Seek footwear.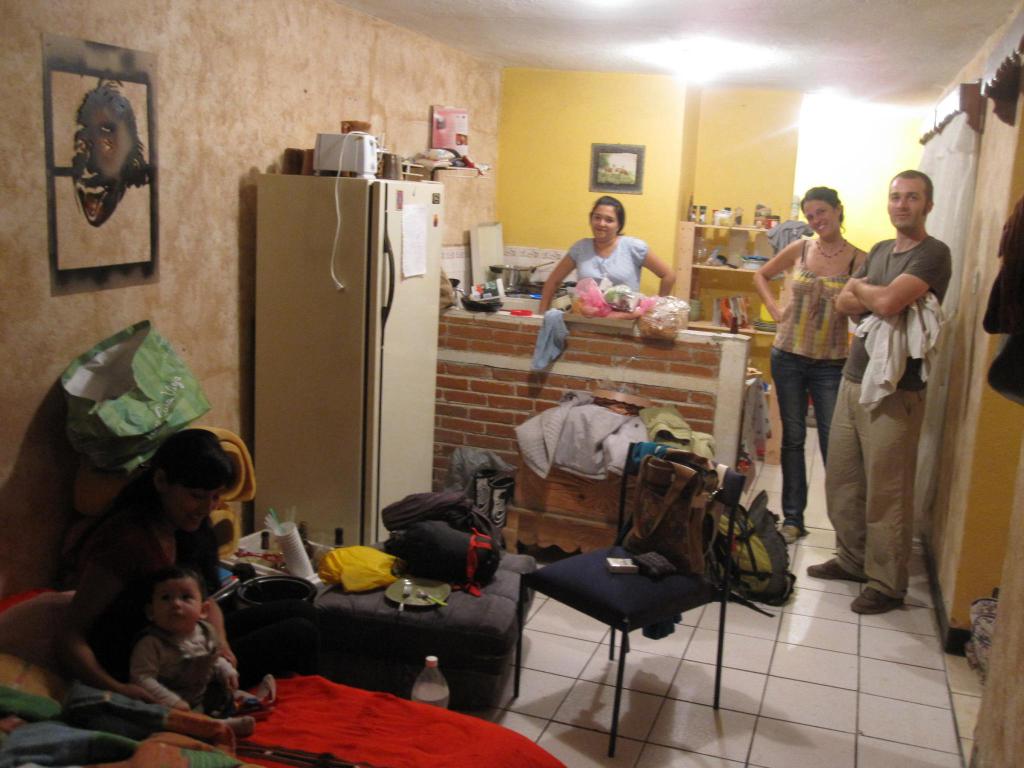
250,678,270,720.
